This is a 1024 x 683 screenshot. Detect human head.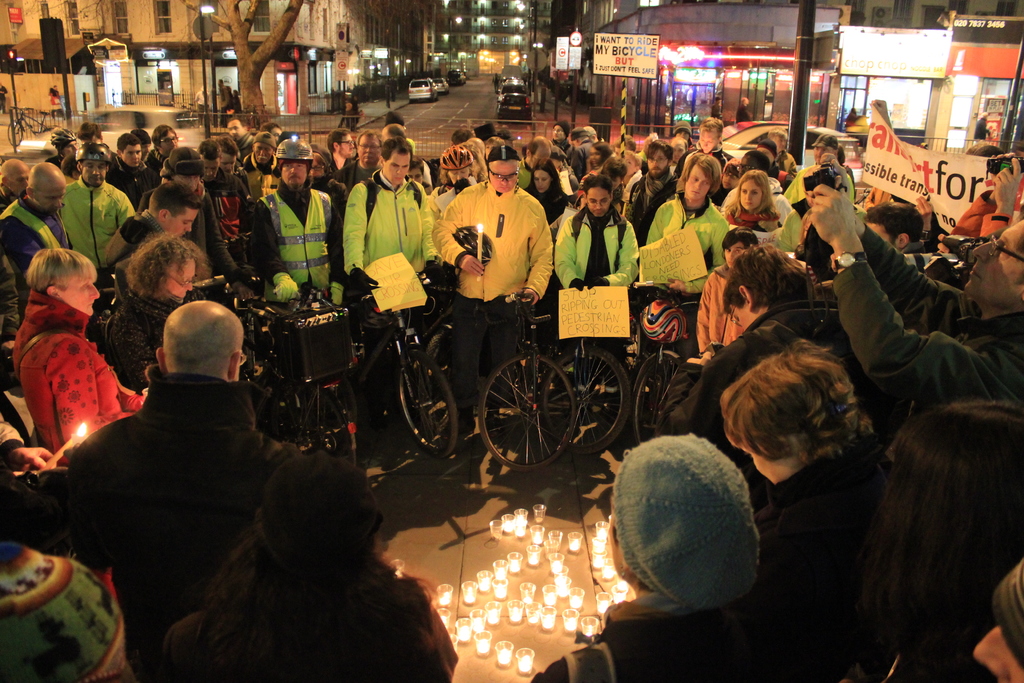
[left=863, top=198, right=925, bottom=249].
